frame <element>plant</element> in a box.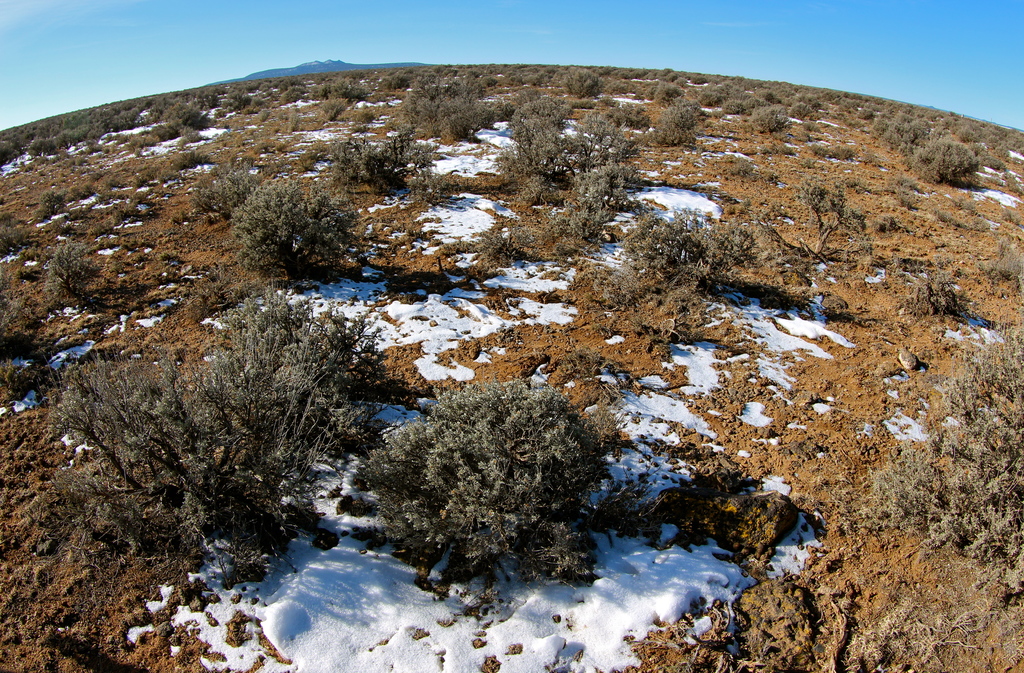
bbox(241, 110, 255, 114).
